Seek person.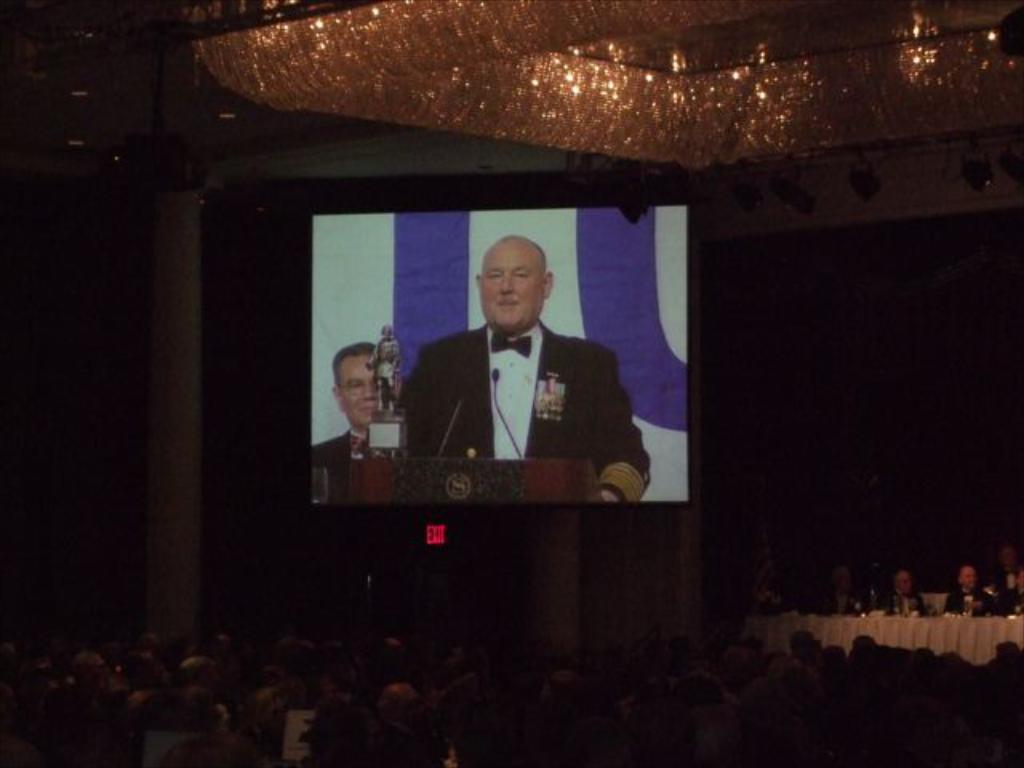
[891,573,928,622].
